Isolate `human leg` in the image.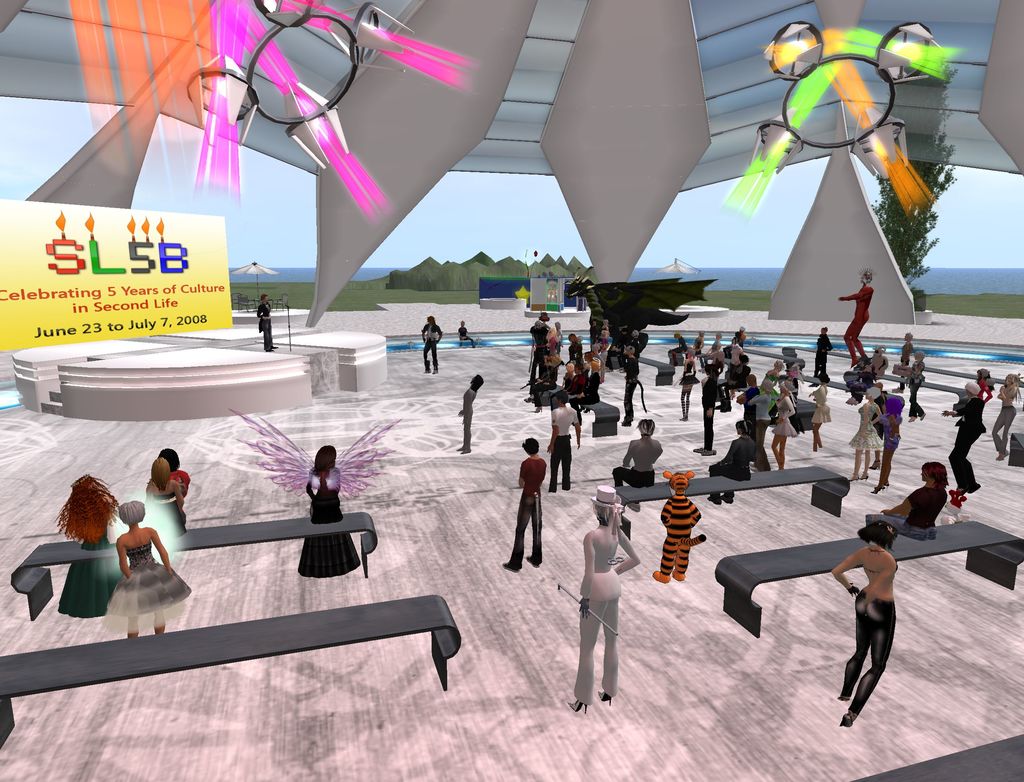
Isolated region: (x1=719, y1=464, x2=751, y2=505).
